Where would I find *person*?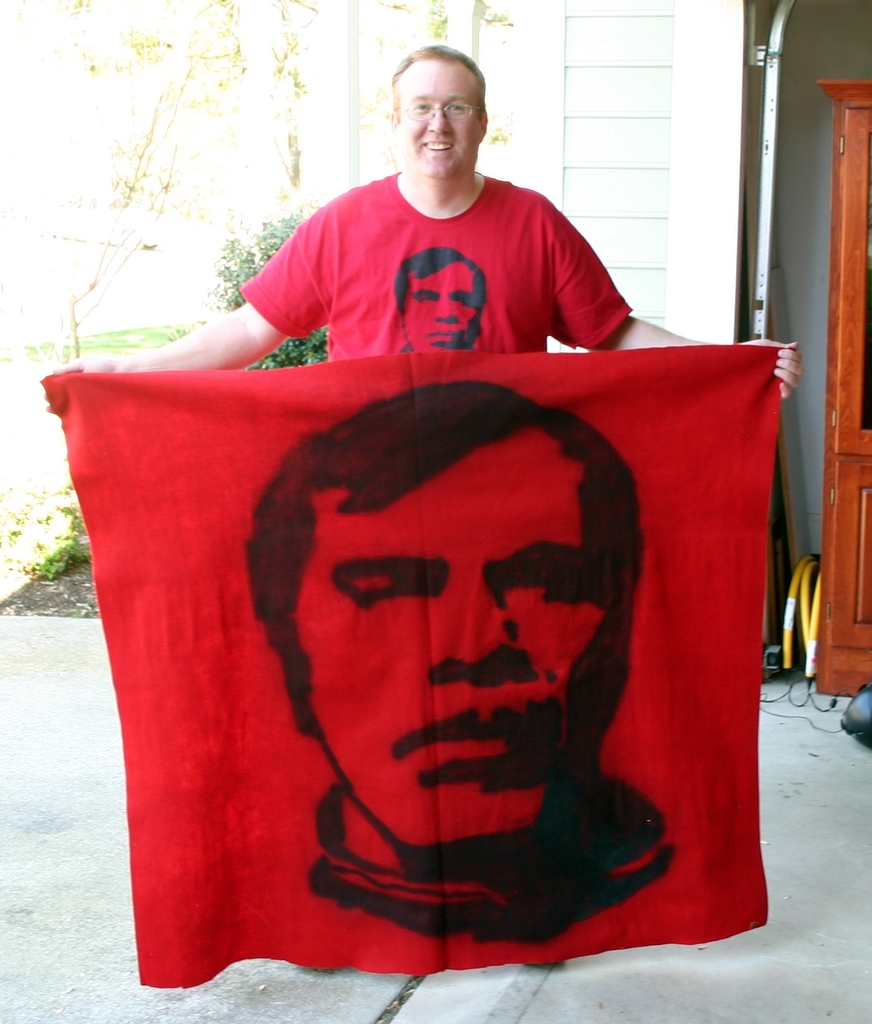
At <bbox>46, 42, 809, 376</bbox>.
